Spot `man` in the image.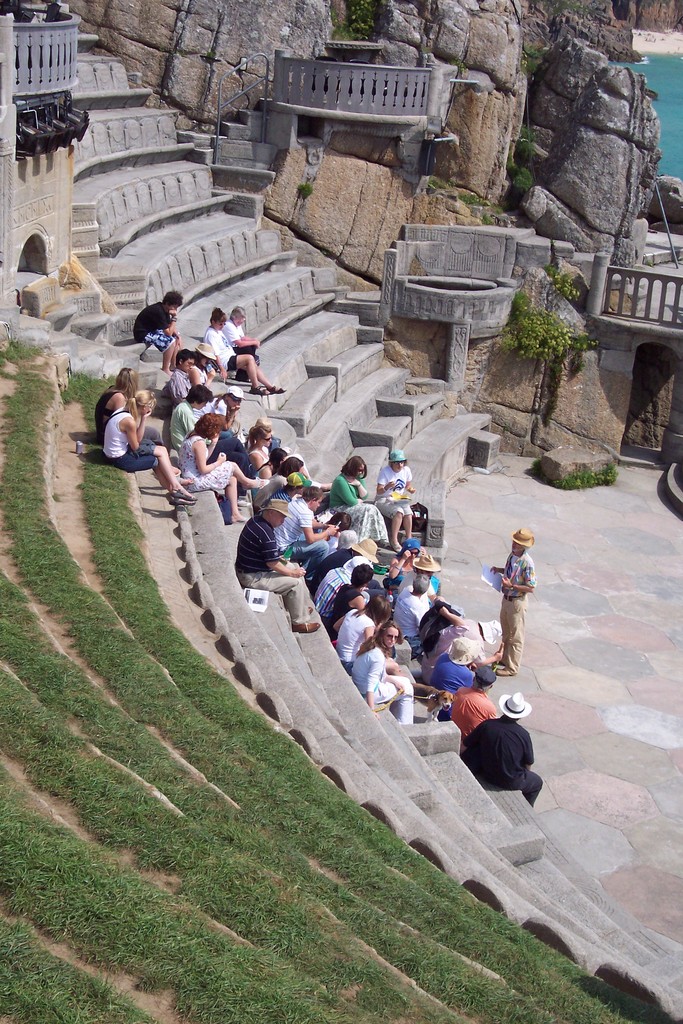
`man` found at [365, 448, 420, 536].
